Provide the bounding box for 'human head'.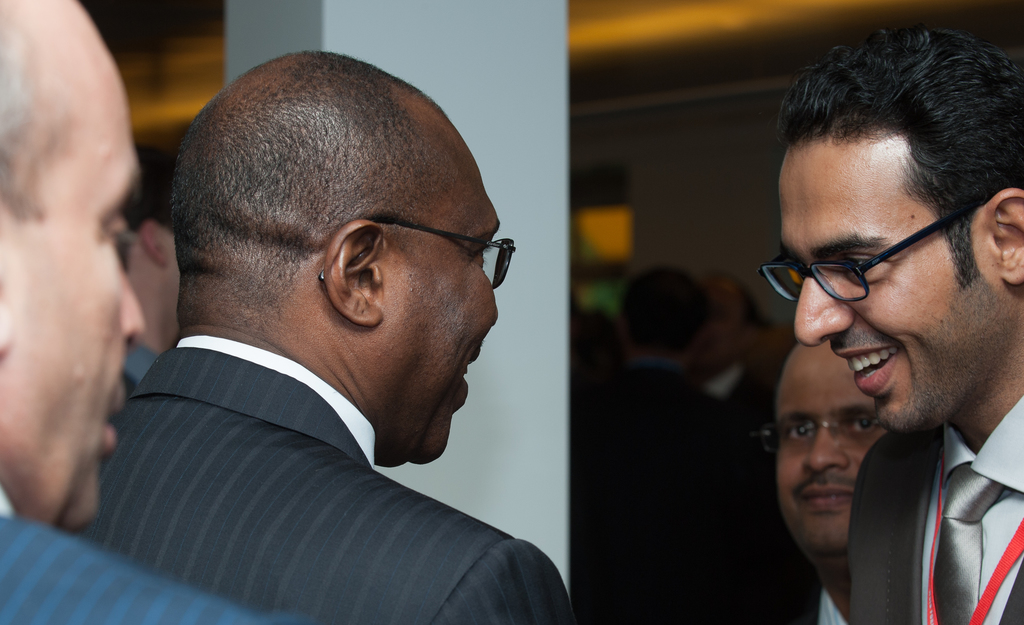
<bbox>756, 341, 895, 557</bbox>.
